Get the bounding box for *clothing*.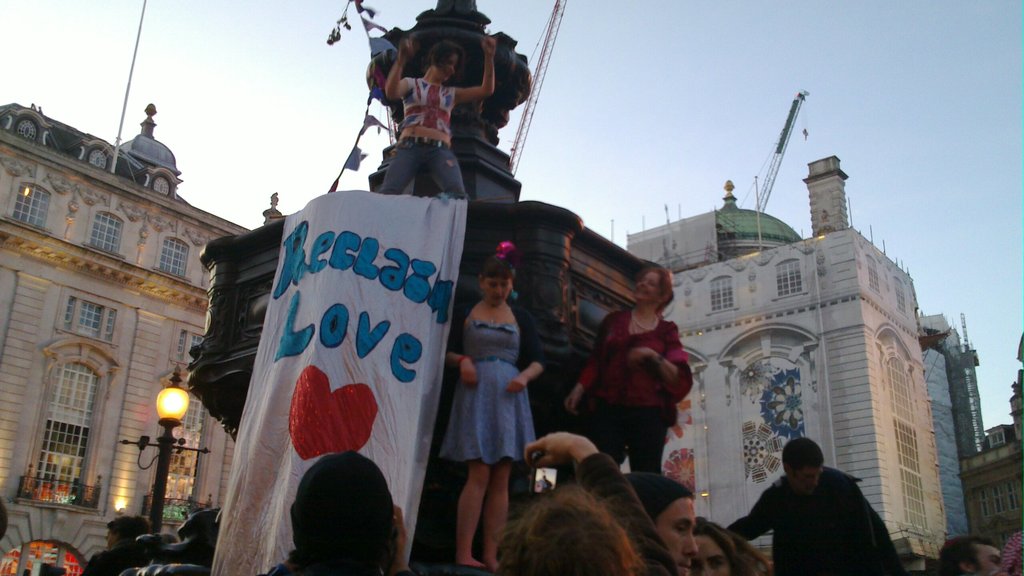
box=[374, 77, 469, 195].
